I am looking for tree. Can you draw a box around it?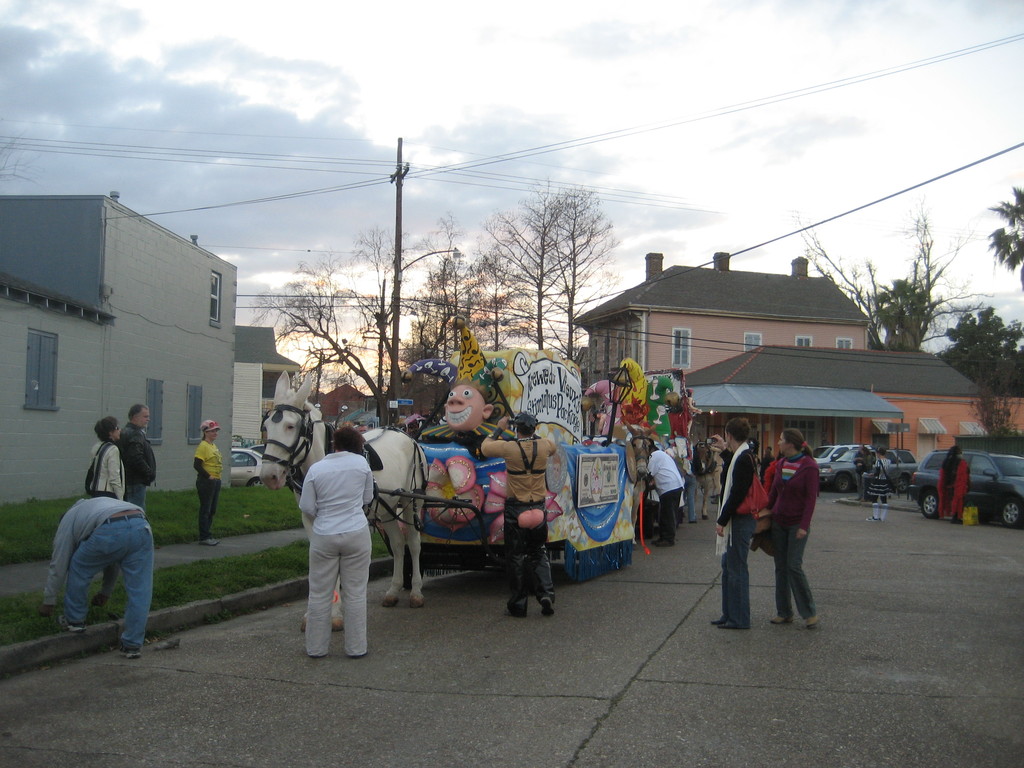
Sure, the bounding box is bbox=(473, 175, 589, 357).
